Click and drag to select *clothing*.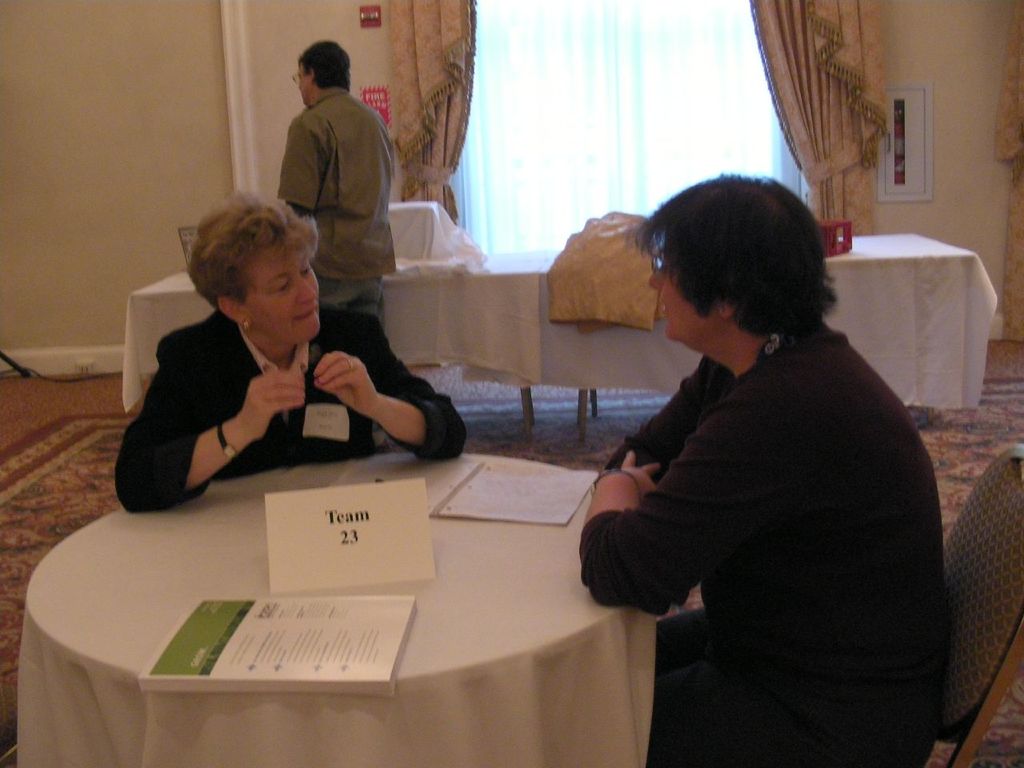
Selection: locate(570, 223, 957, 759).
